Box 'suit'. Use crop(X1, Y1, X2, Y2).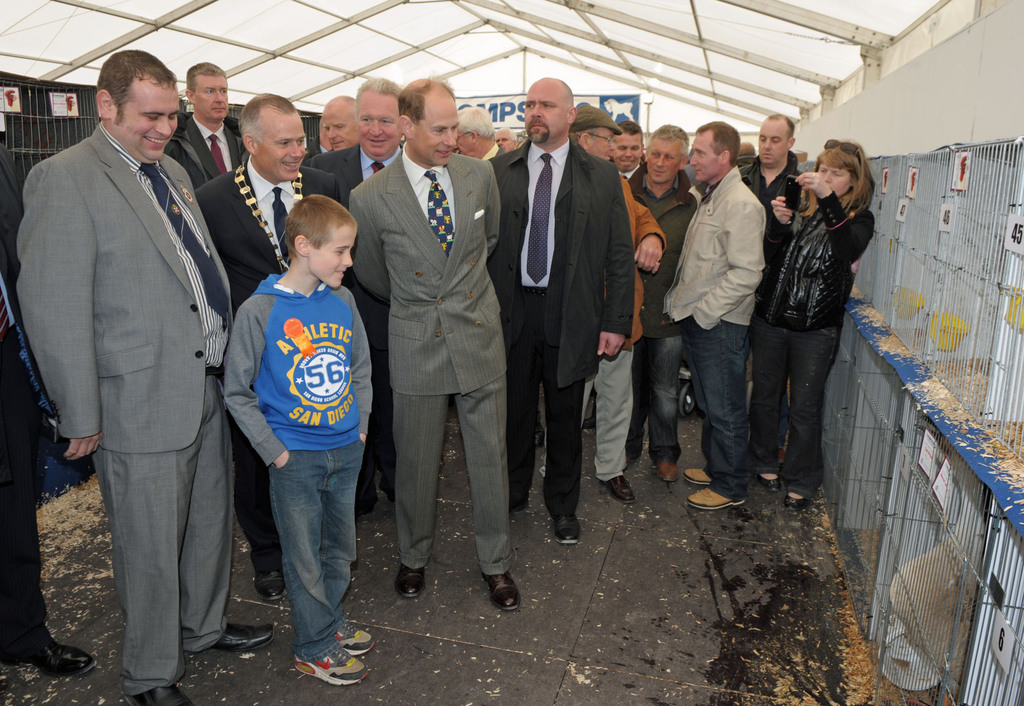
crop(196, 158, 343, 574).
